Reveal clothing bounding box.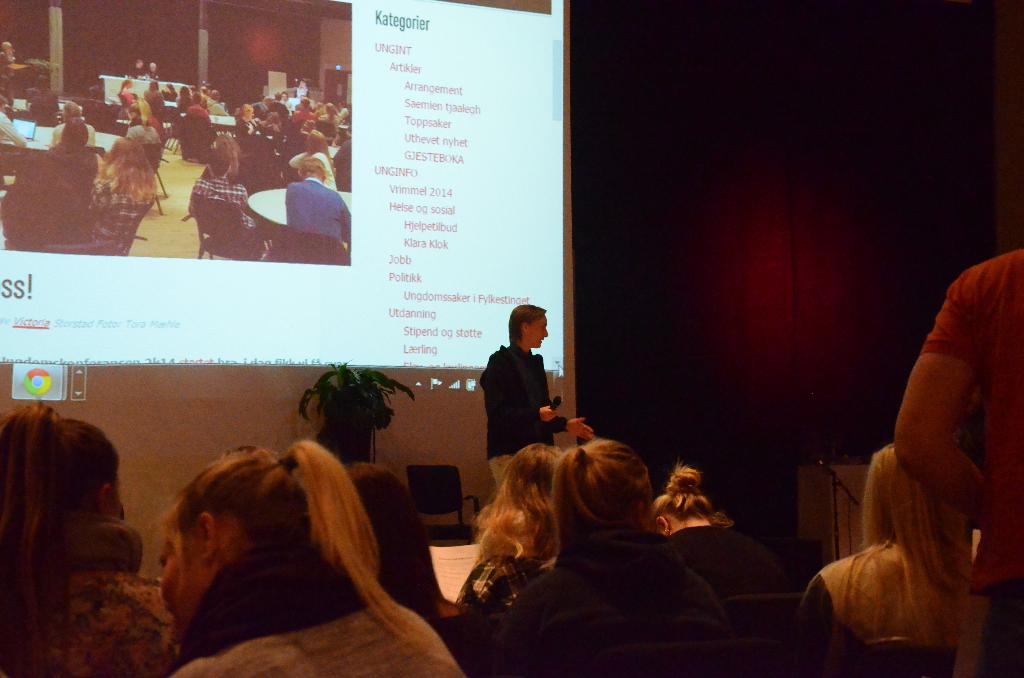
Revealed: left=147, top=86, right=166, bottom=114.
